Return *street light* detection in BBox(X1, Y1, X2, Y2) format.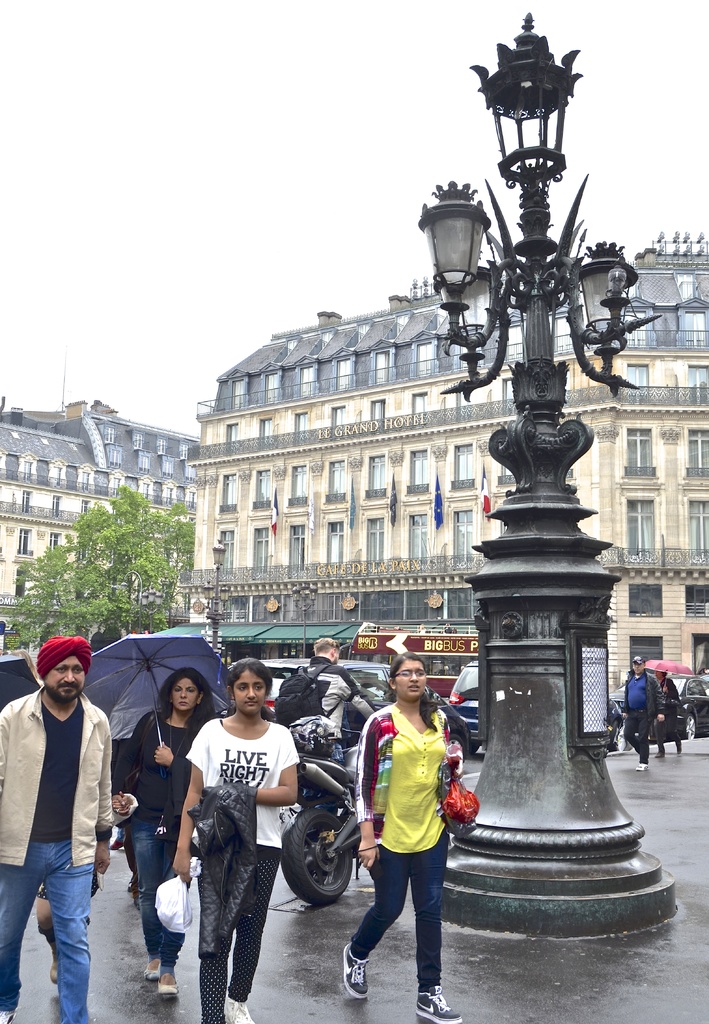
BBox(198, 535, 235, 655).
